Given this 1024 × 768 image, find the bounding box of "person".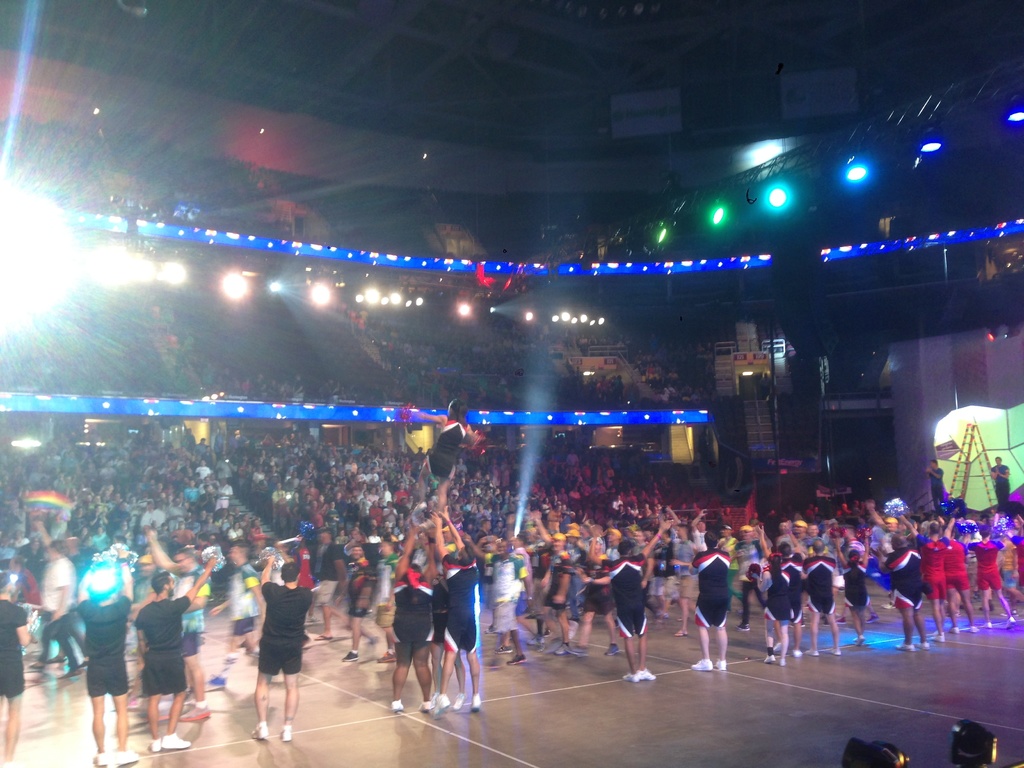
388,527,437,712.
